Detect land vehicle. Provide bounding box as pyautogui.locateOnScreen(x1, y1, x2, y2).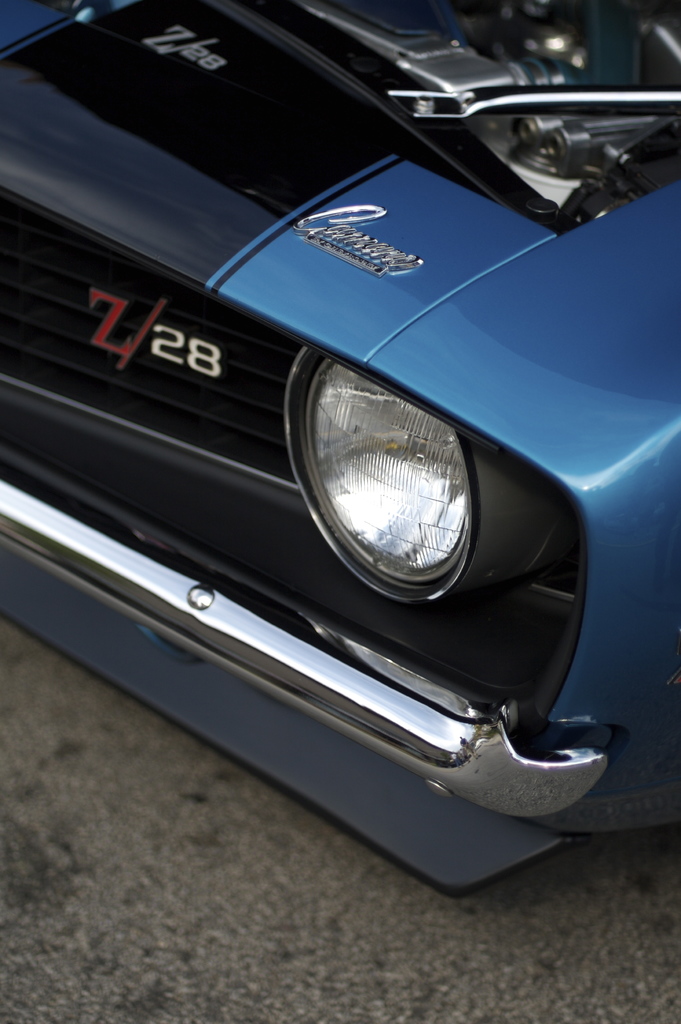
pyautogui.locateOnScreen(29, 0, 646, 940).
